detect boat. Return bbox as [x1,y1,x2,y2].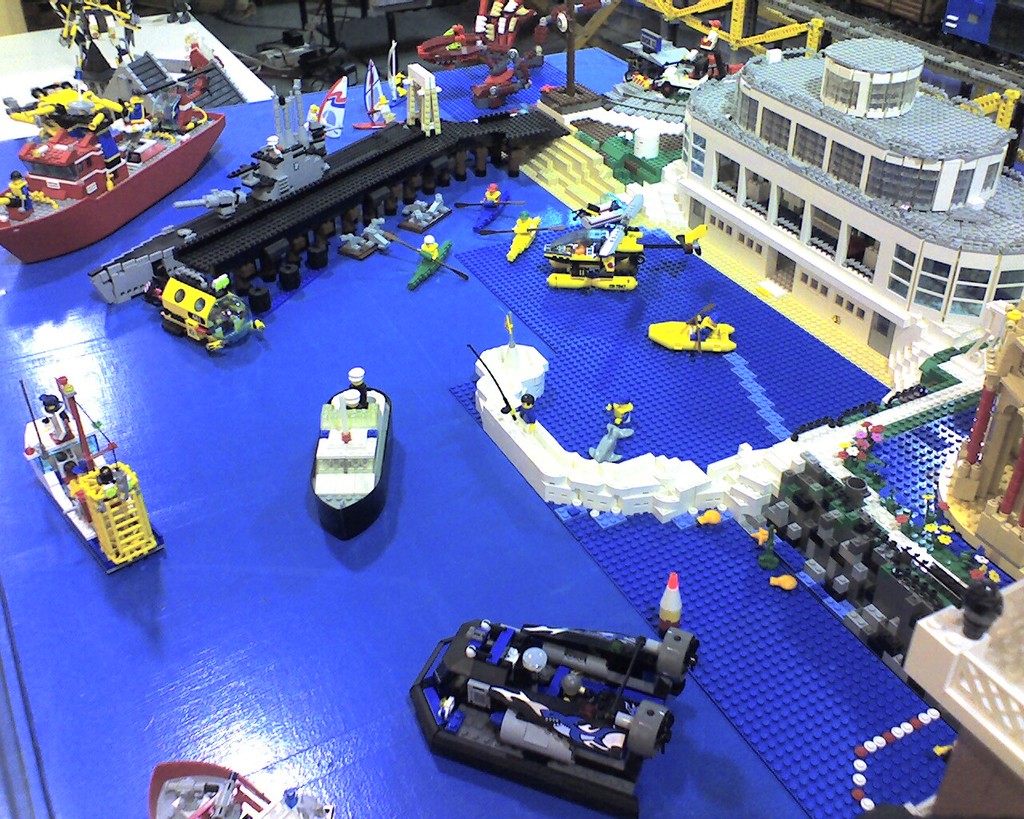
[155,268,270,350].
